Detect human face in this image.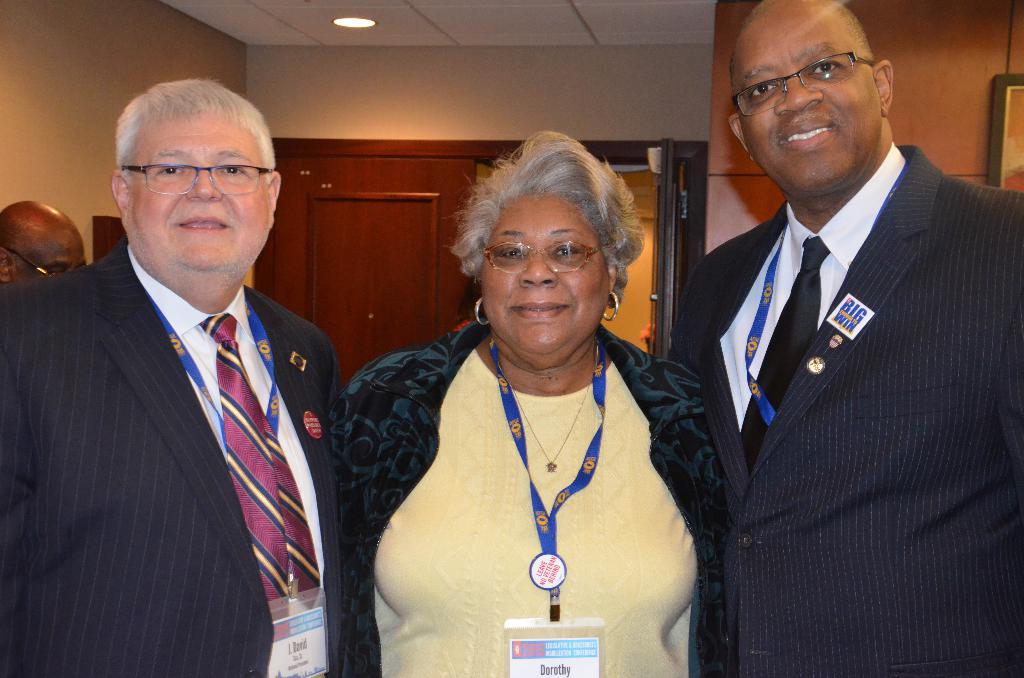
Detection: [x1=732, y1=0, x2=881, y2=191].
